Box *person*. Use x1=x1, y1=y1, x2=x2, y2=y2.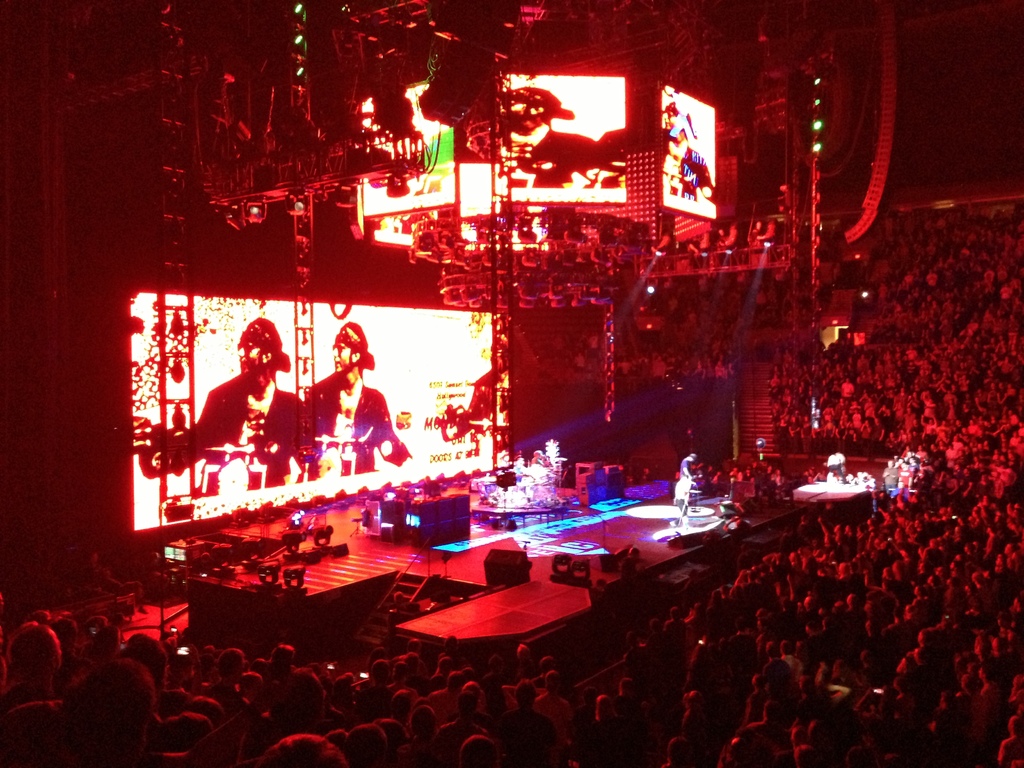
x1=298, y1=325, x2=415, y2=481.
